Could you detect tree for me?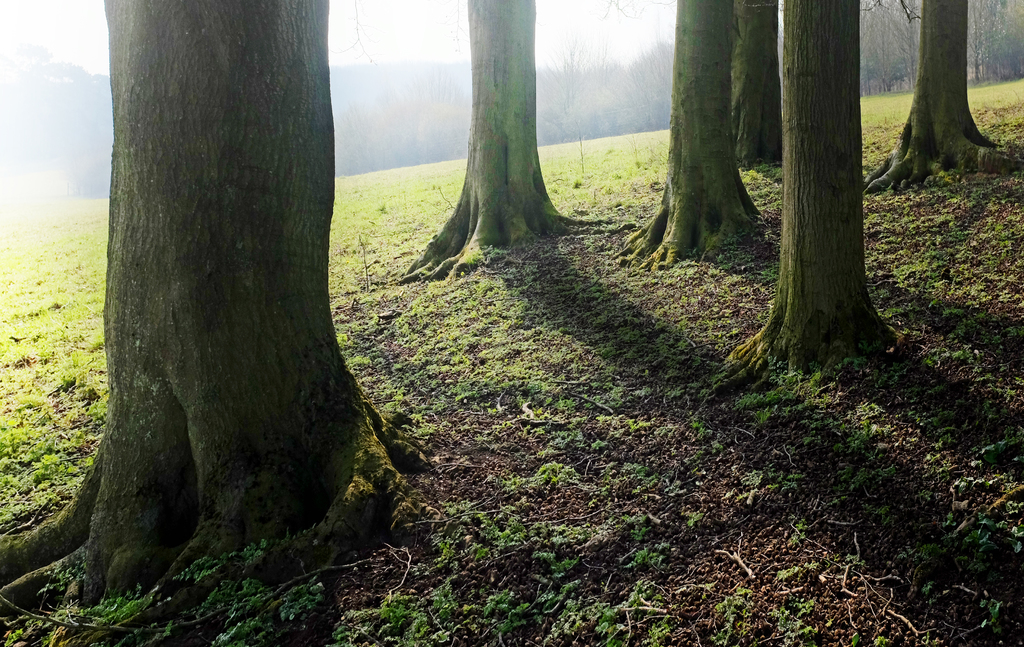
Detection result: (687,0,913,415).
